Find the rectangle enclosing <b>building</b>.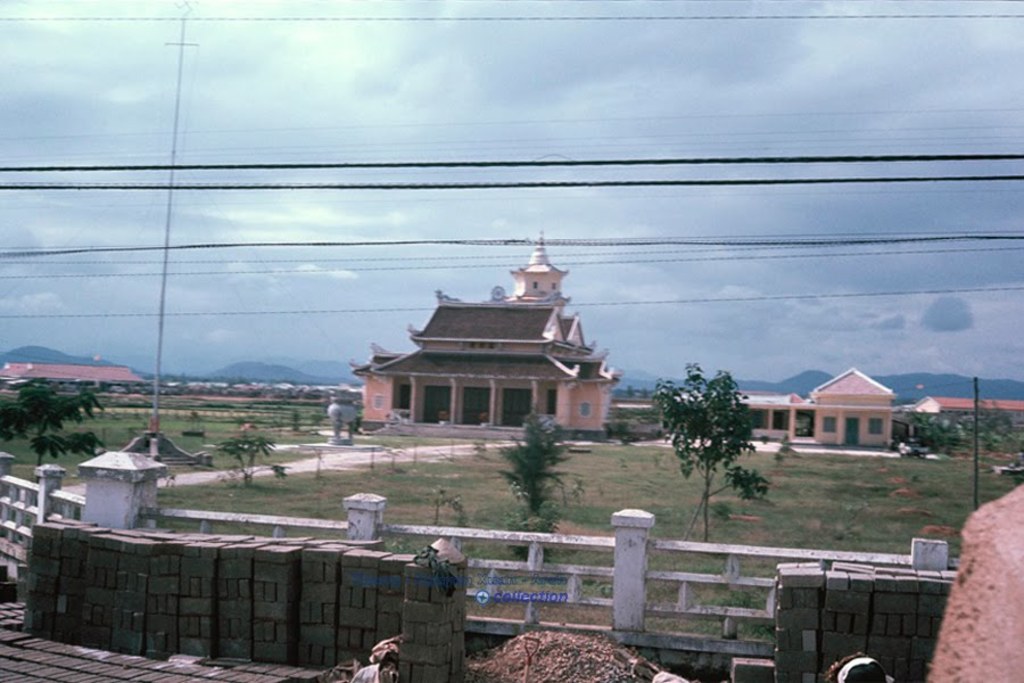
[x1=0, y1=360, x2=139, y2=395].
